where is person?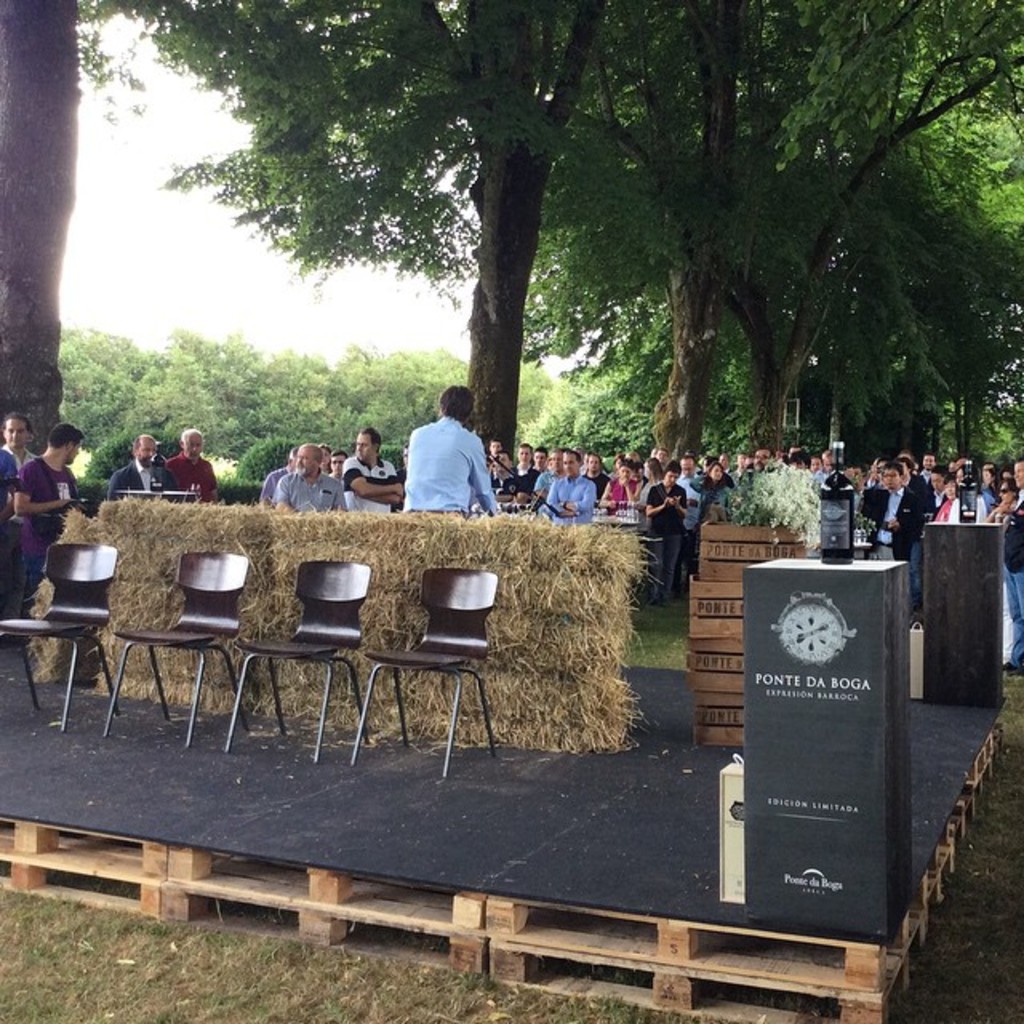
x1=640, y1=459, x2=690, y2=603.
